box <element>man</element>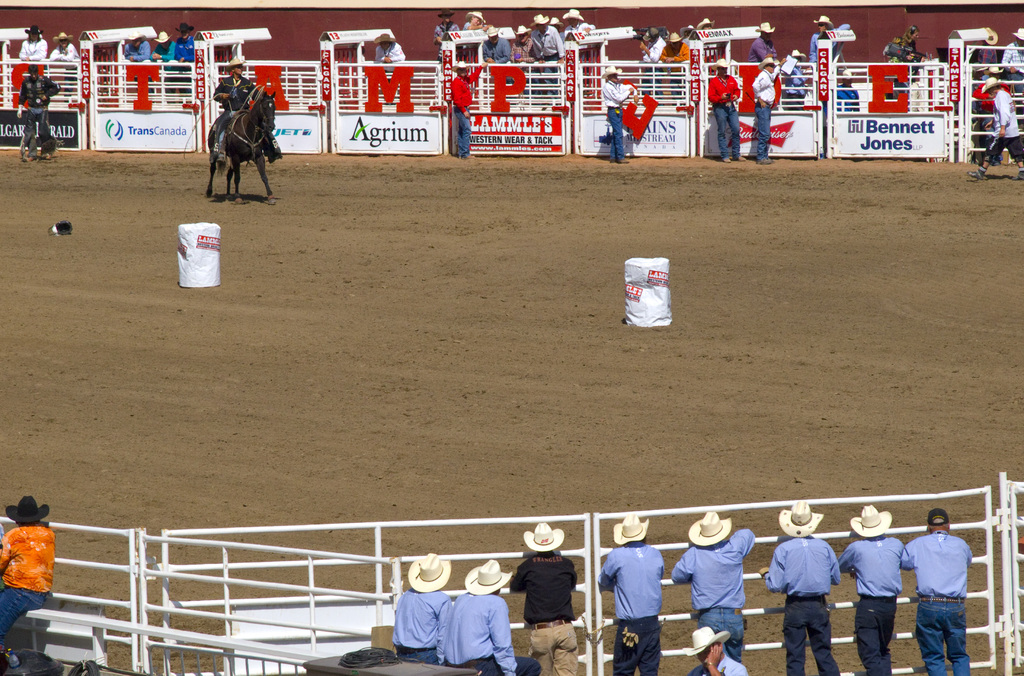
(844,496,916,675)
